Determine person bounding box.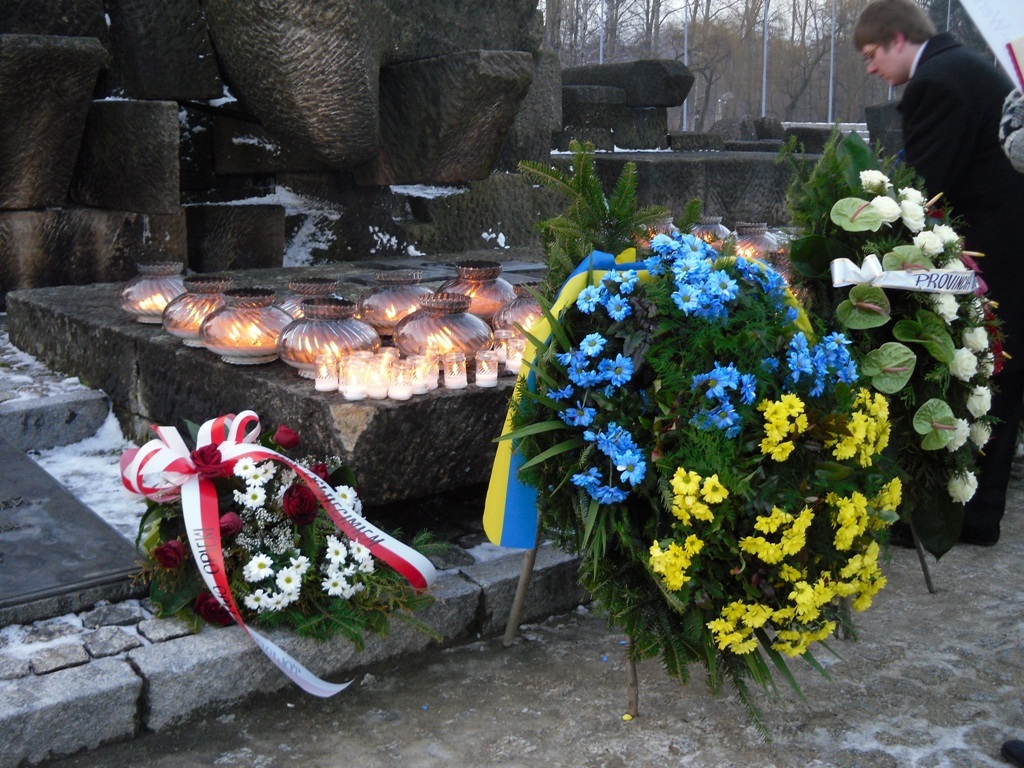
Determined: 850:0:1023:548.
